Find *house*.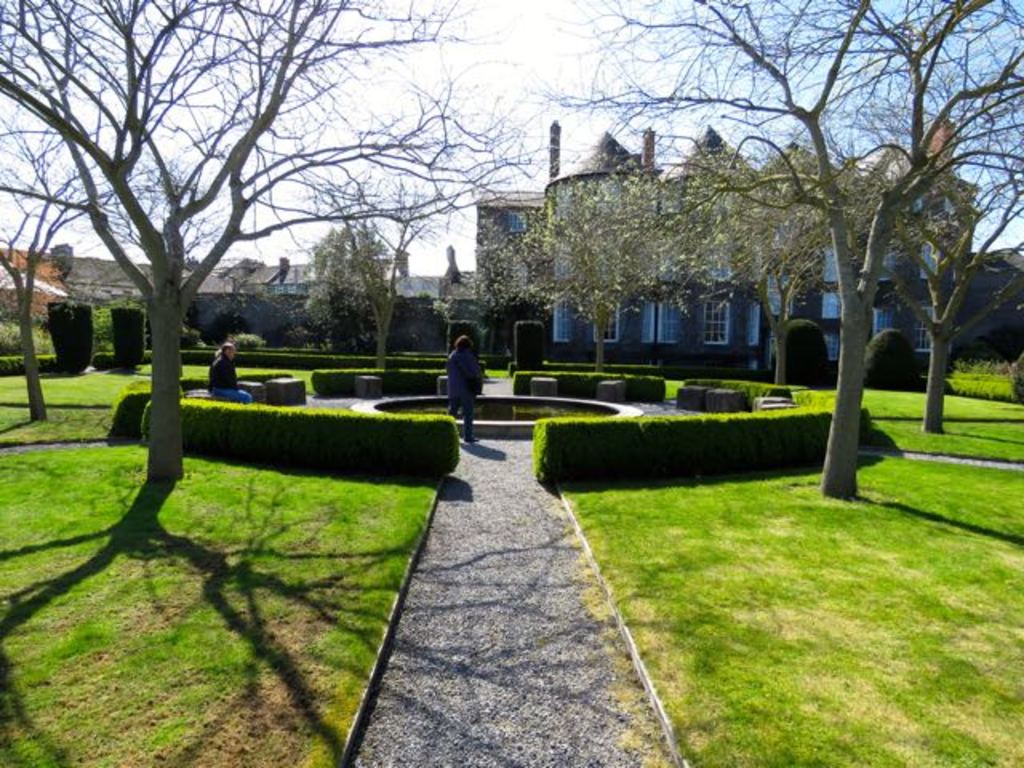
<bbox>470, 117, 971, 387</bbox>.
